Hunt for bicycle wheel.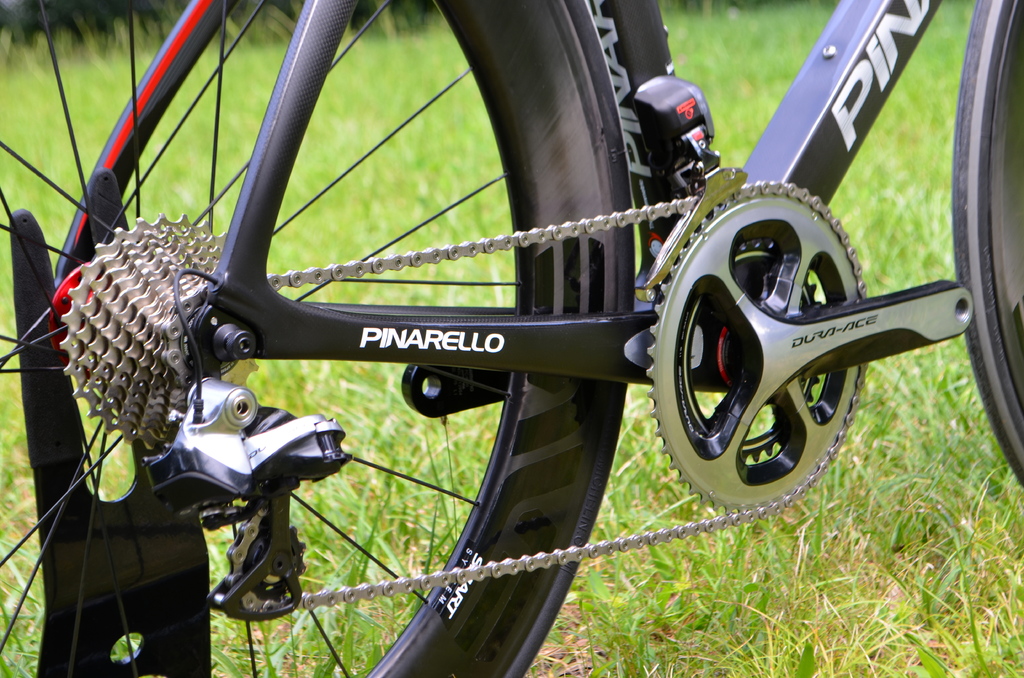
Hunted down at 948 0 1023 485.
